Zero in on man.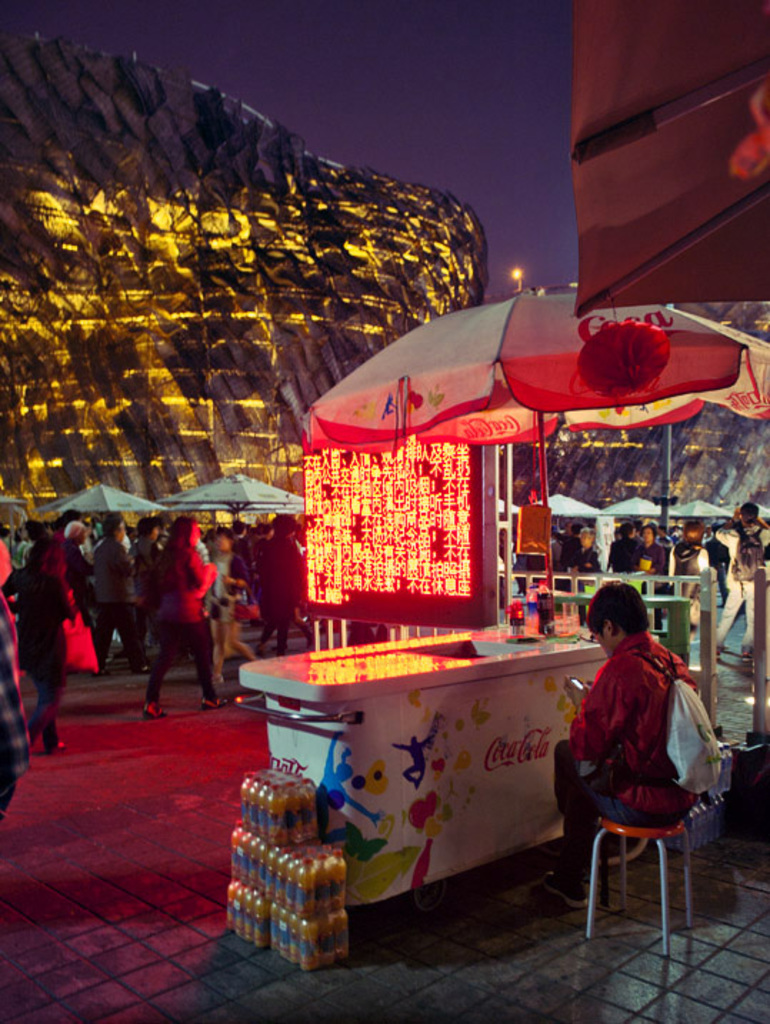
Zeroed in: region(129, 517, 161, 586).
